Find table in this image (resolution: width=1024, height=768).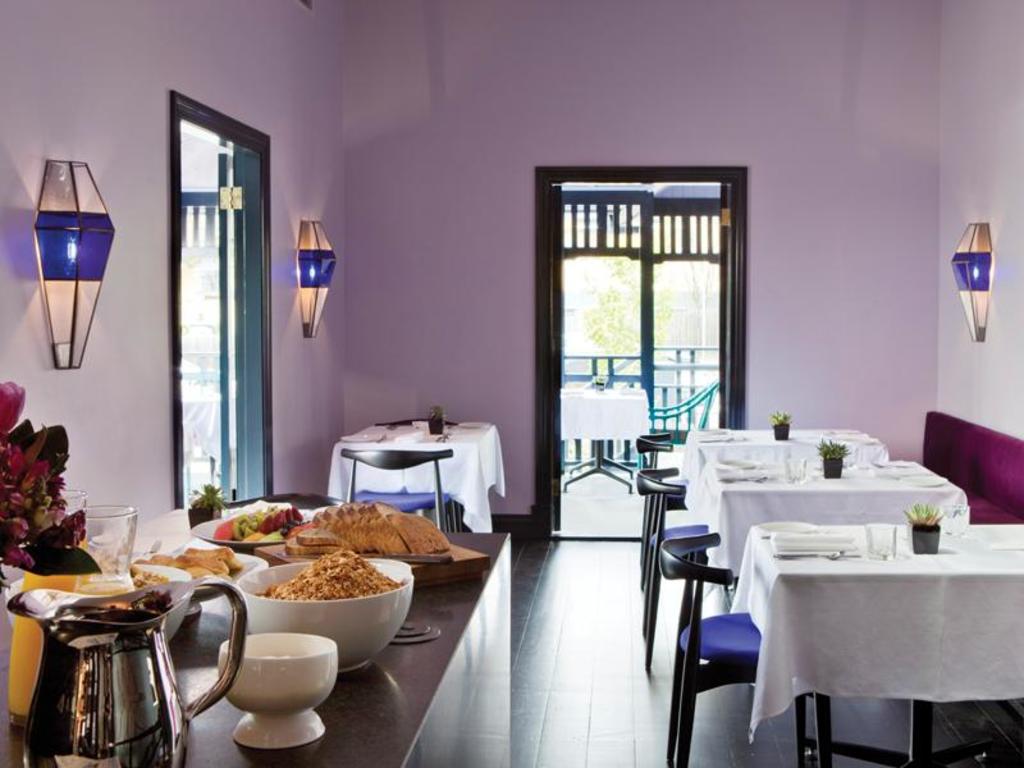
pyautogui.locateOnScreen(6, 480, 513, 767).
